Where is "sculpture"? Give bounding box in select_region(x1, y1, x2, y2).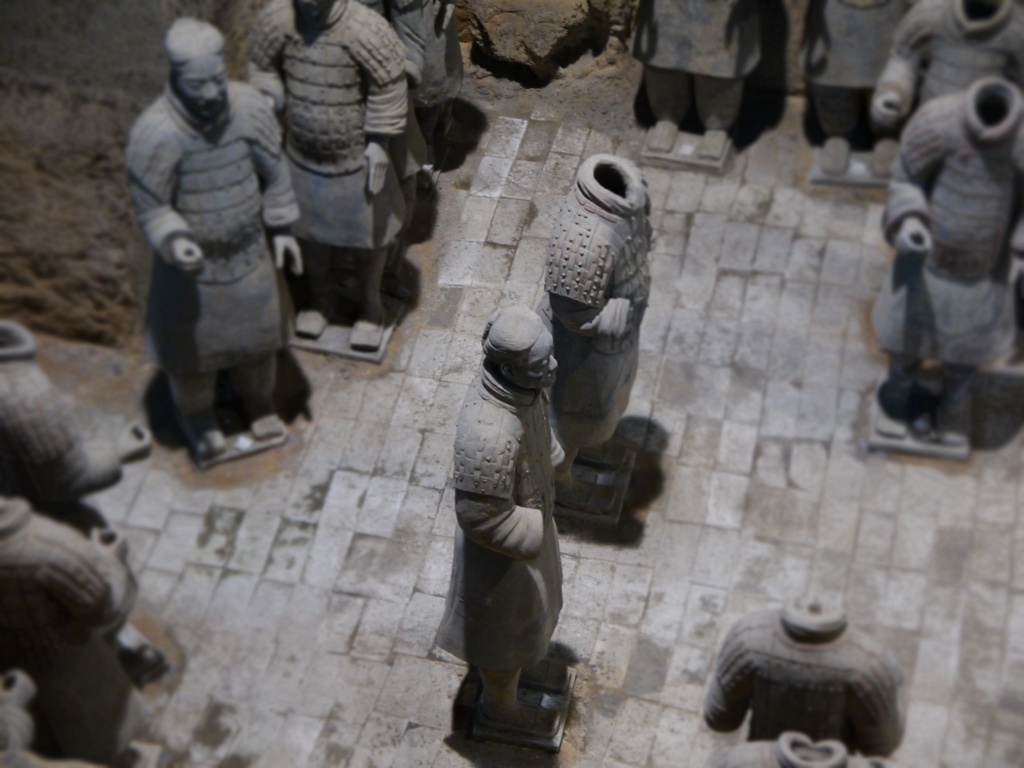
select_region(0, 316, 159, 767).
